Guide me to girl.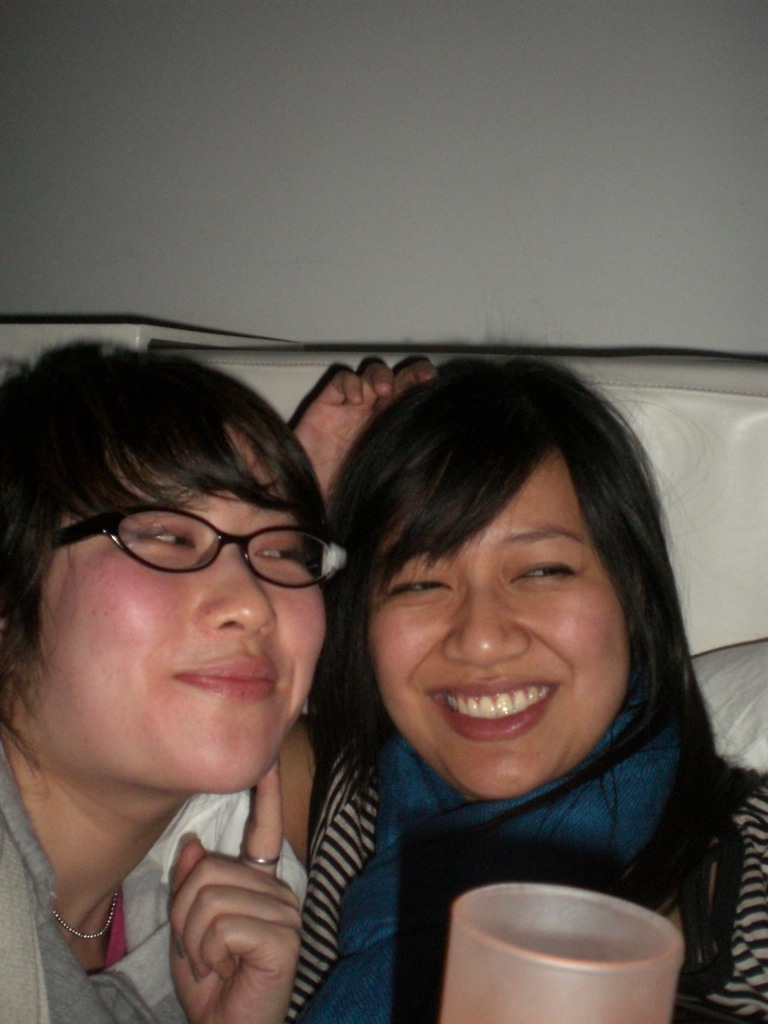
Guidance: select_region(292, 325, 767, 1023).
